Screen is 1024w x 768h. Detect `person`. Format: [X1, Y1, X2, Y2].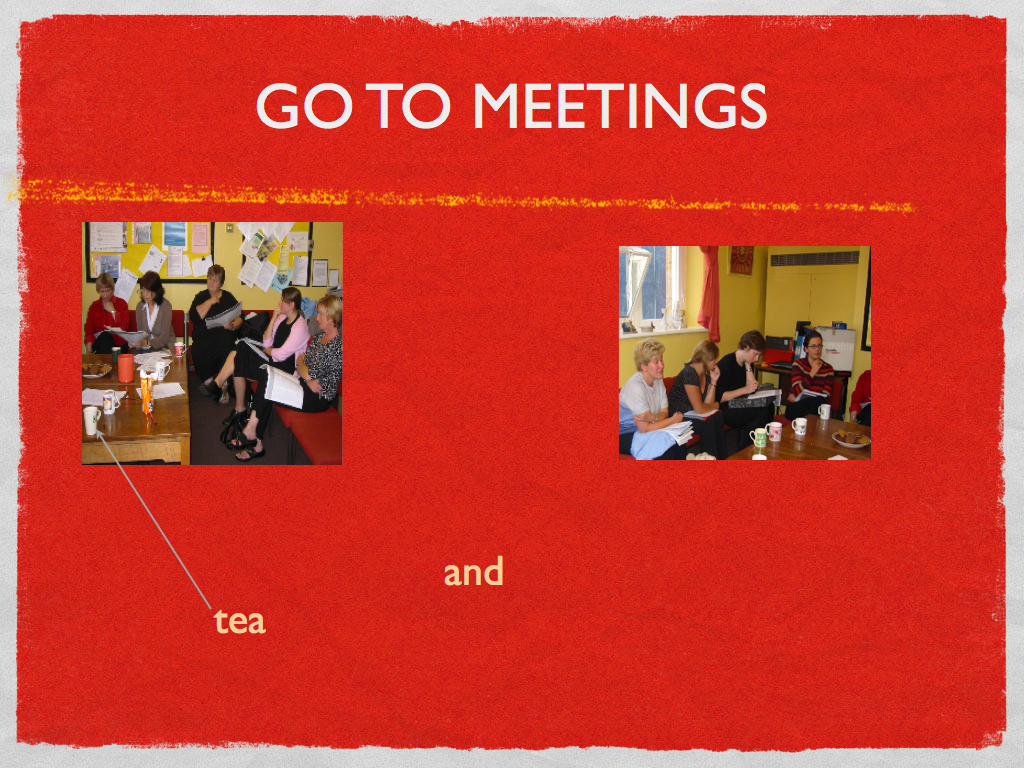
[225, 297, 342, 459].
